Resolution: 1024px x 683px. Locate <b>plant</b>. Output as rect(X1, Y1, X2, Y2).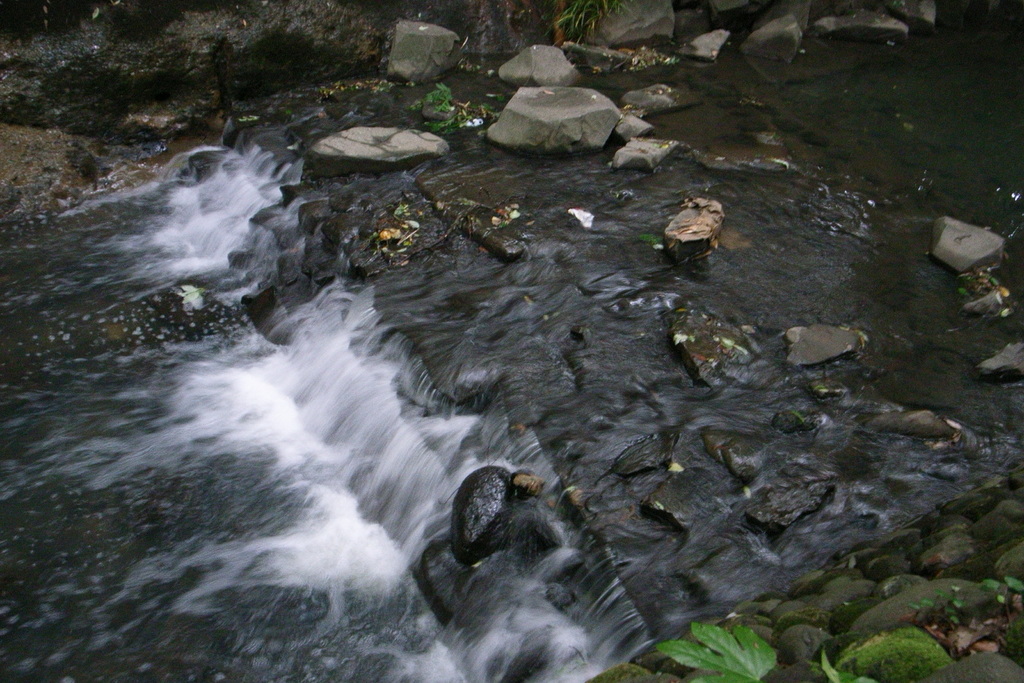
rect(908, 588, 963, 625).
